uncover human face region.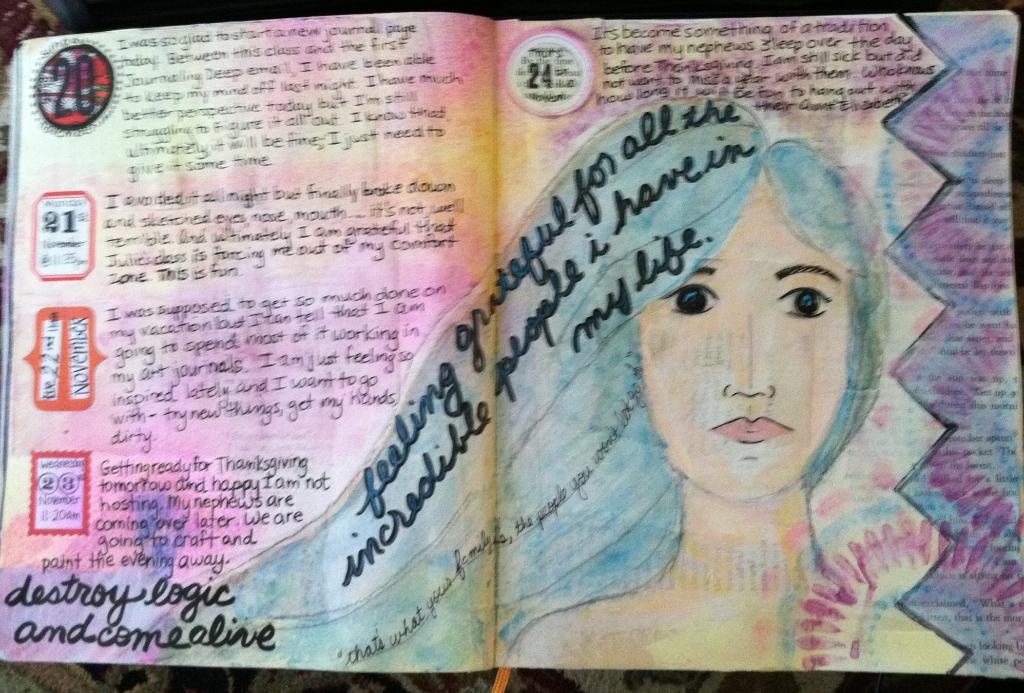
Uncovered: (left=637, top=171, right=847, bottom=499).
